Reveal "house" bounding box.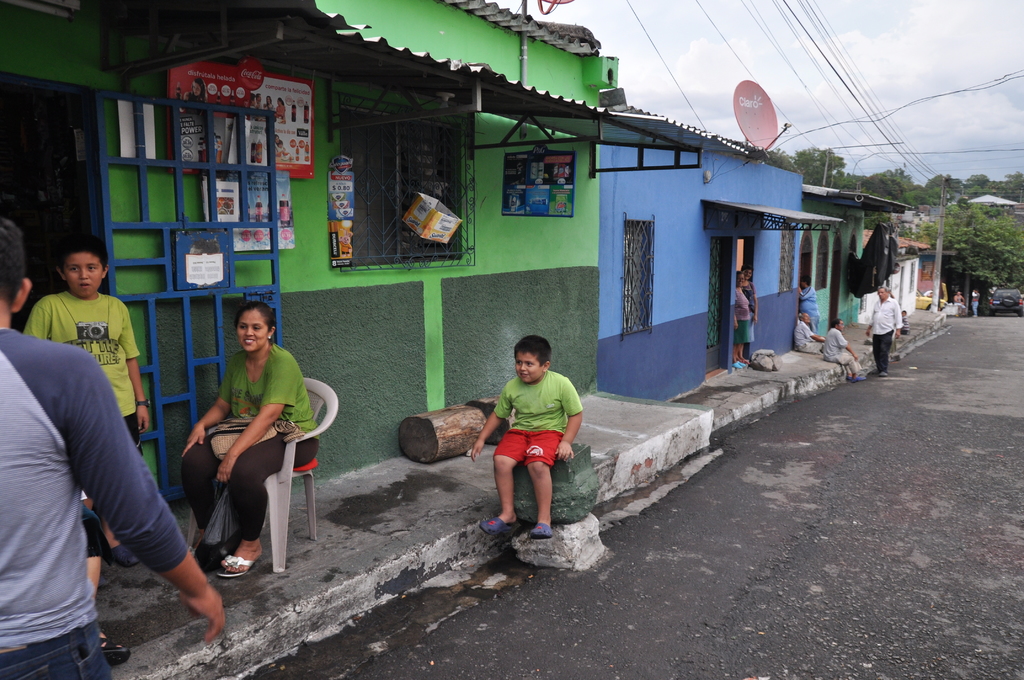
Revealed: bbox=(804, 190, 858, 335).
